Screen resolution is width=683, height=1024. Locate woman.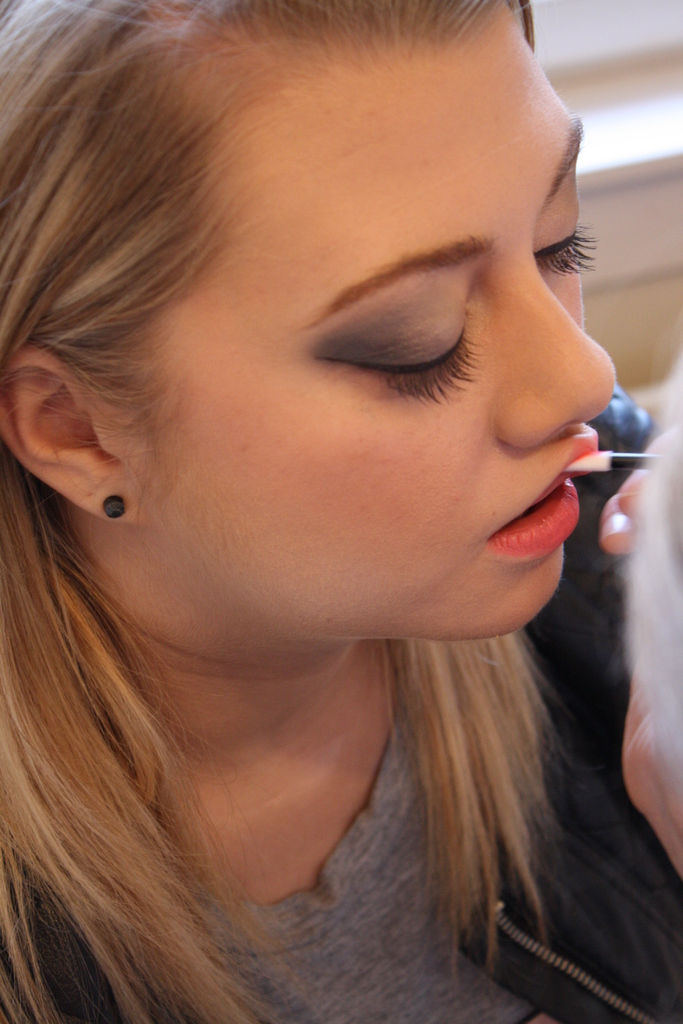
<region>0, 0, 682, 1023</region>.
